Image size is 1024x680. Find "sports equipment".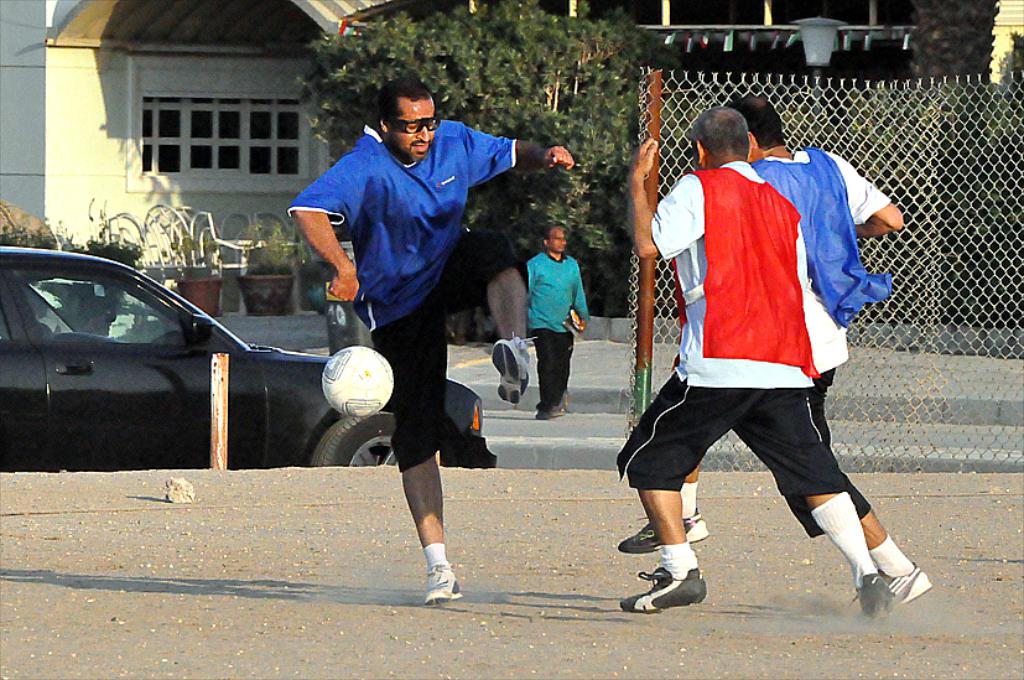
[883,559,937,619].
